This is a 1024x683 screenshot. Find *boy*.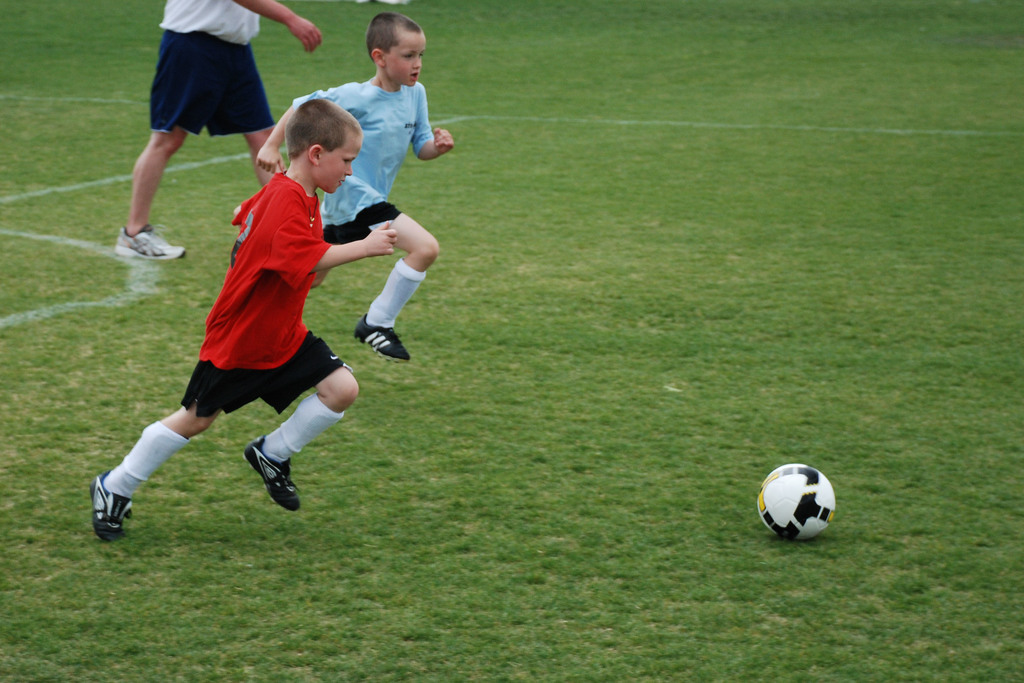
Bounding box: [81,83,402,543].
